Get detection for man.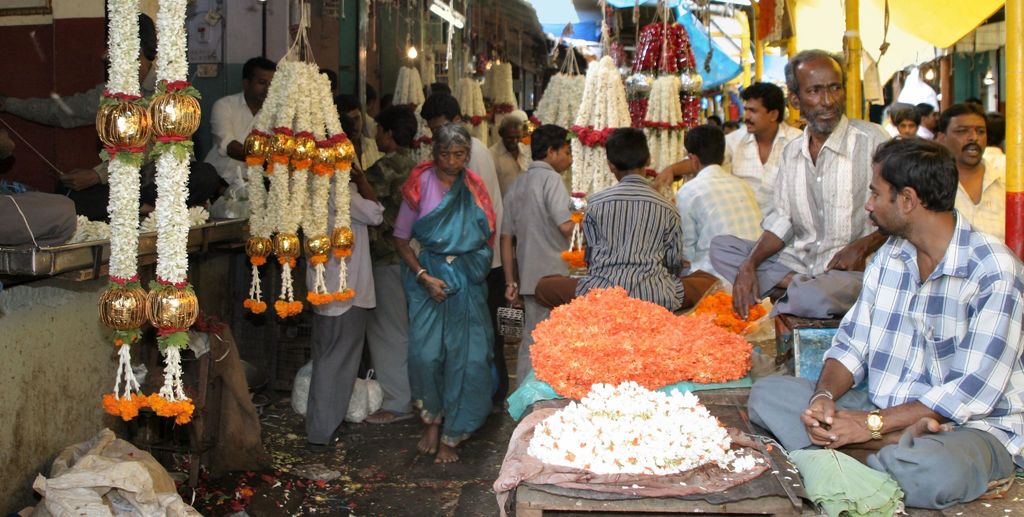
Detection: pyautogui.locateOnScreen(489, 115, 531, 259).
